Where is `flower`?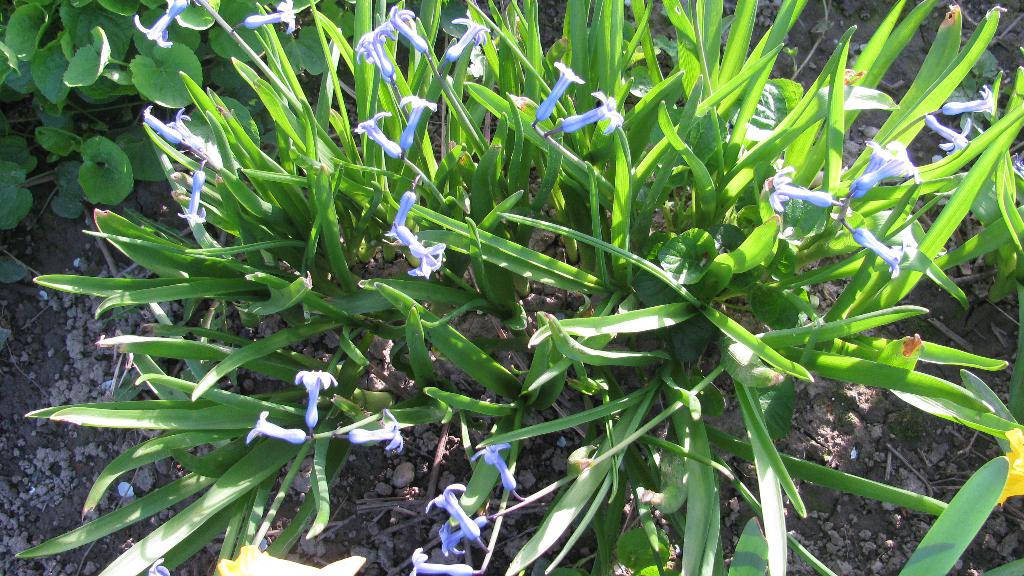
BBox(769, 163, 836, 217).
